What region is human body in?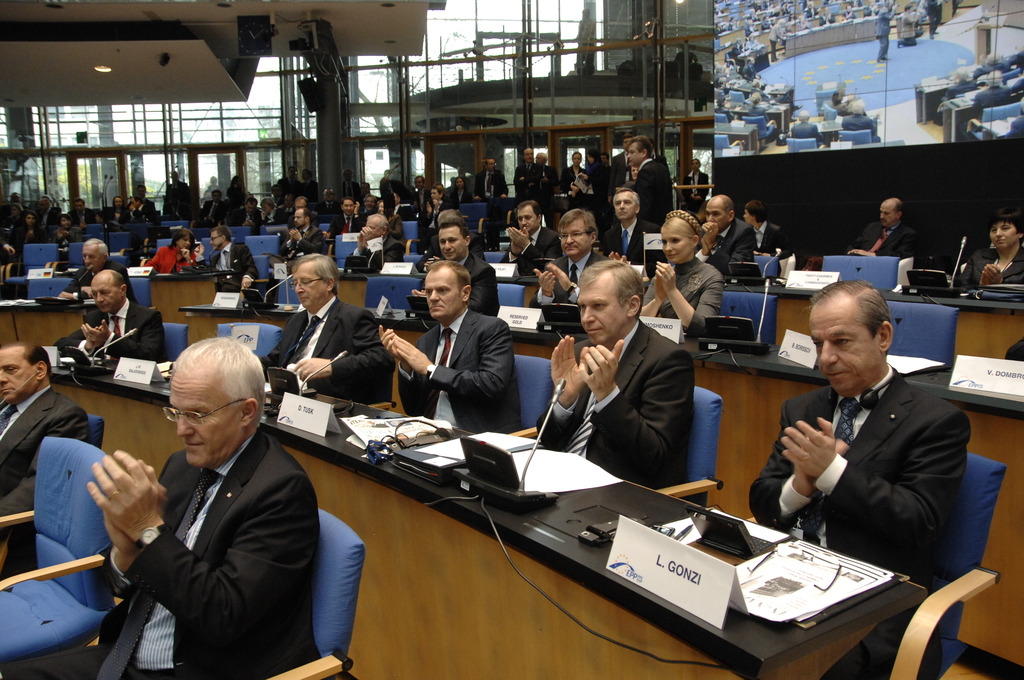
locate(165, 168, 193, 219).
